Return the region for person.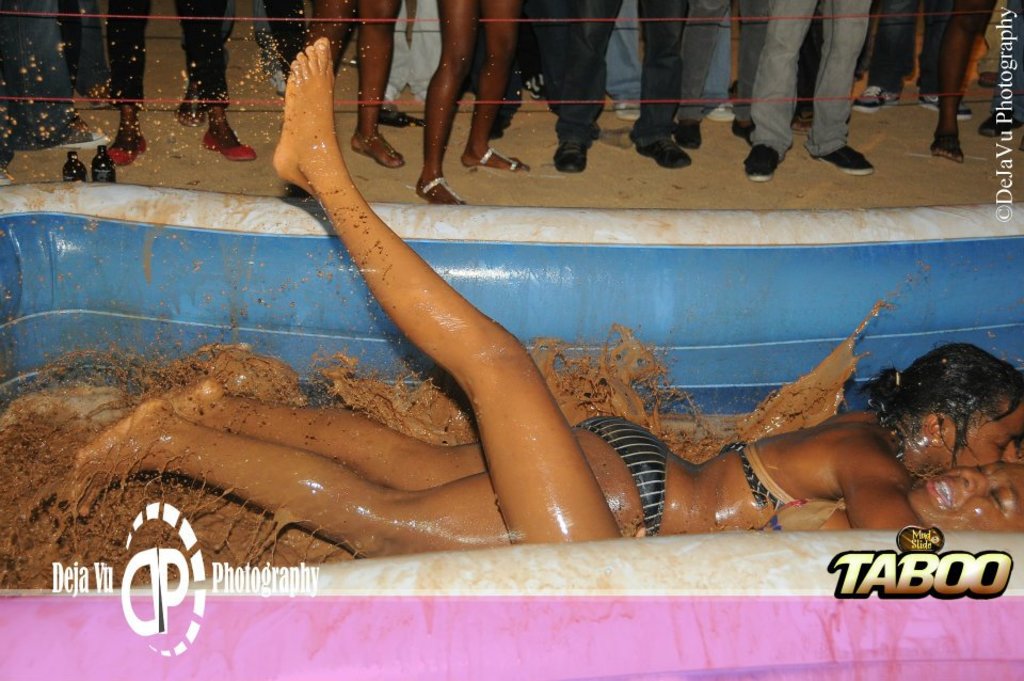
[269, 34, 1019, 533].
